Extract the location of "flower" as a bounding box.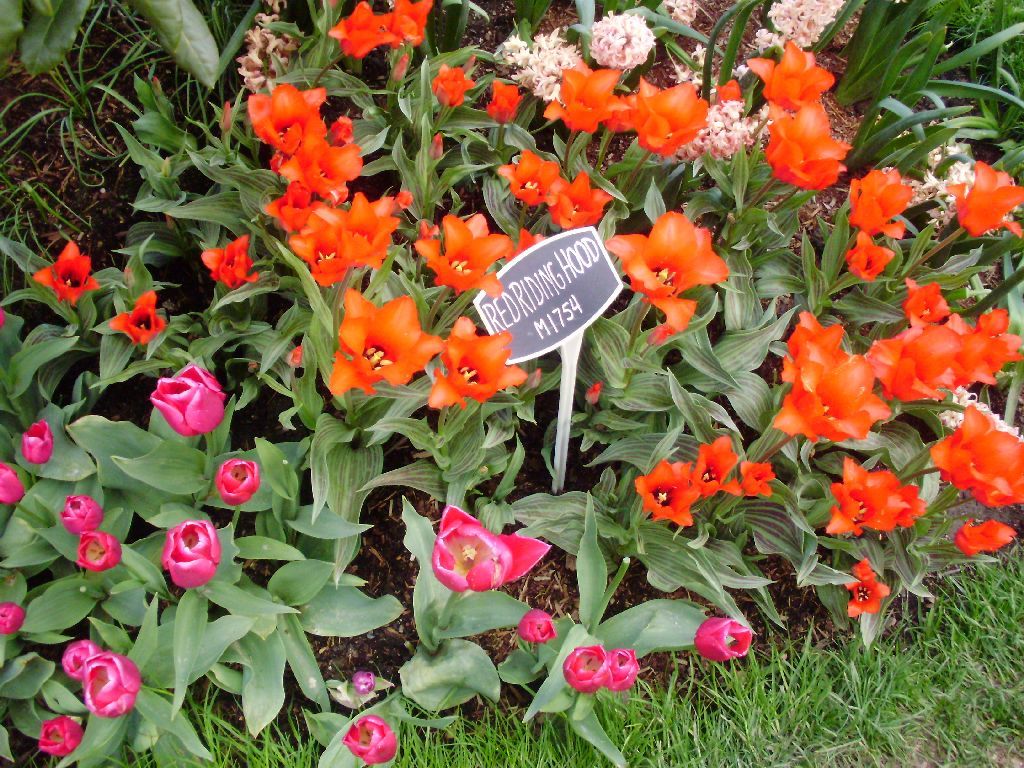
bbox=[61, 493, 101, 531].
